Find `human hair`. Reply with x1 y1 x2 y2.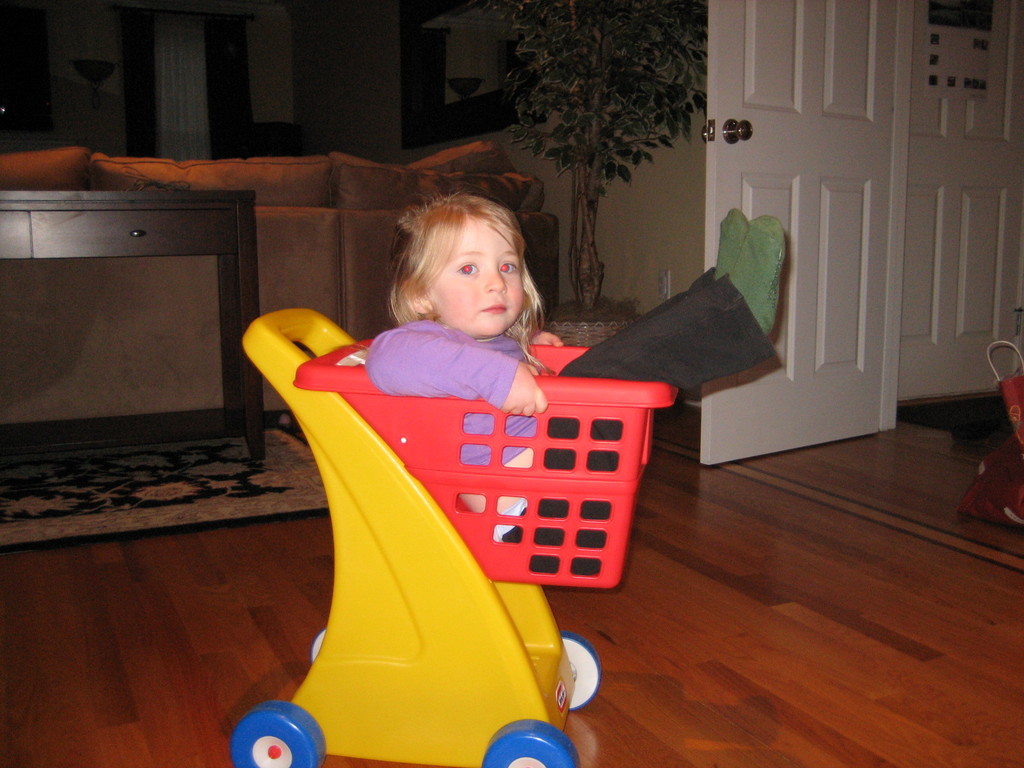
381 181 531 328.
